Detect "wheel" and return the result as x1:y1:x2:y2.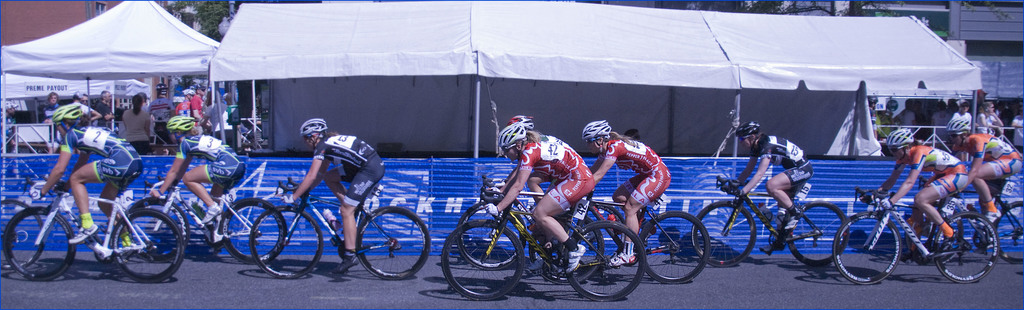
220:195:287:263.
